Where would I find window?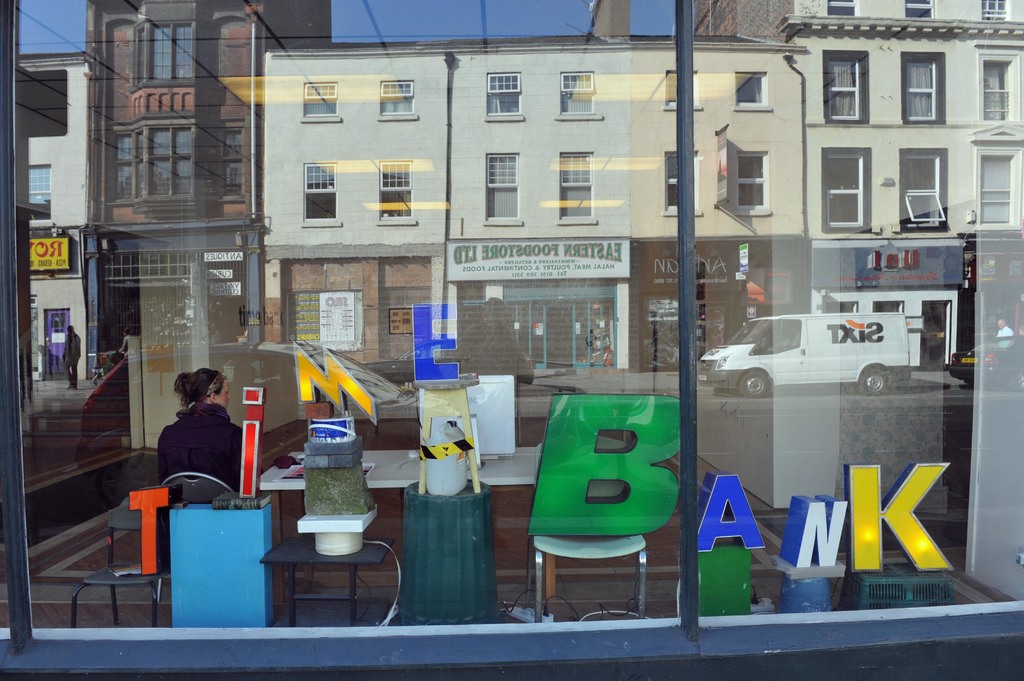
At (662, 66, 694, 109).
